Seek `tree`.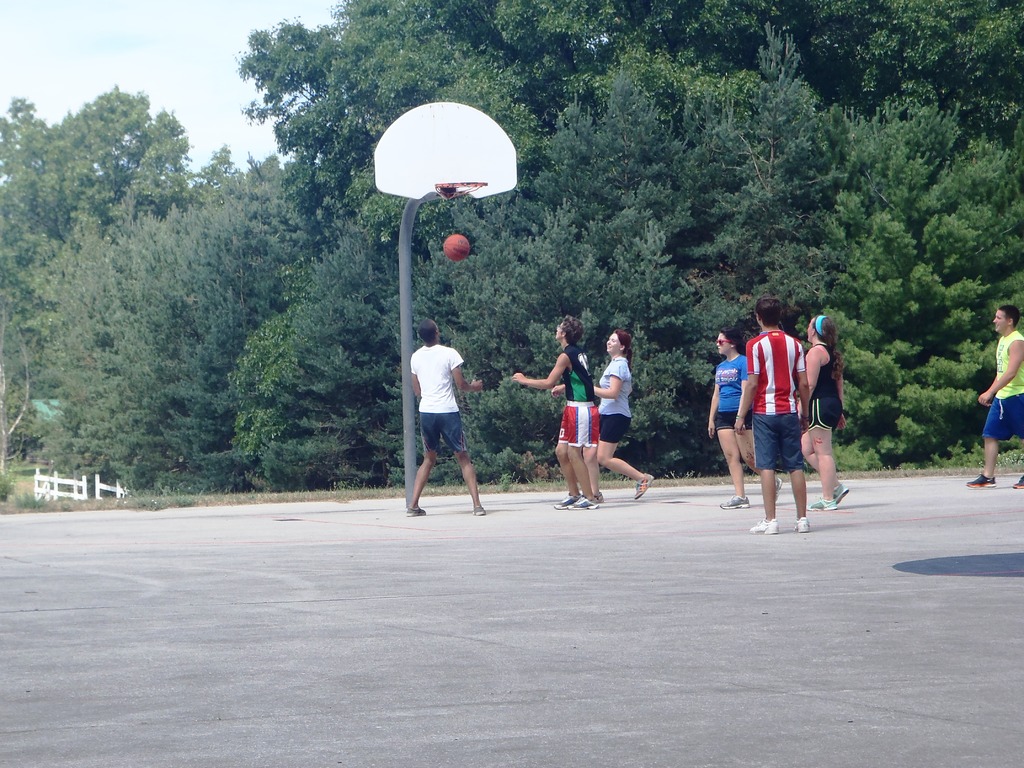
box(755, 24, 841, 326).
